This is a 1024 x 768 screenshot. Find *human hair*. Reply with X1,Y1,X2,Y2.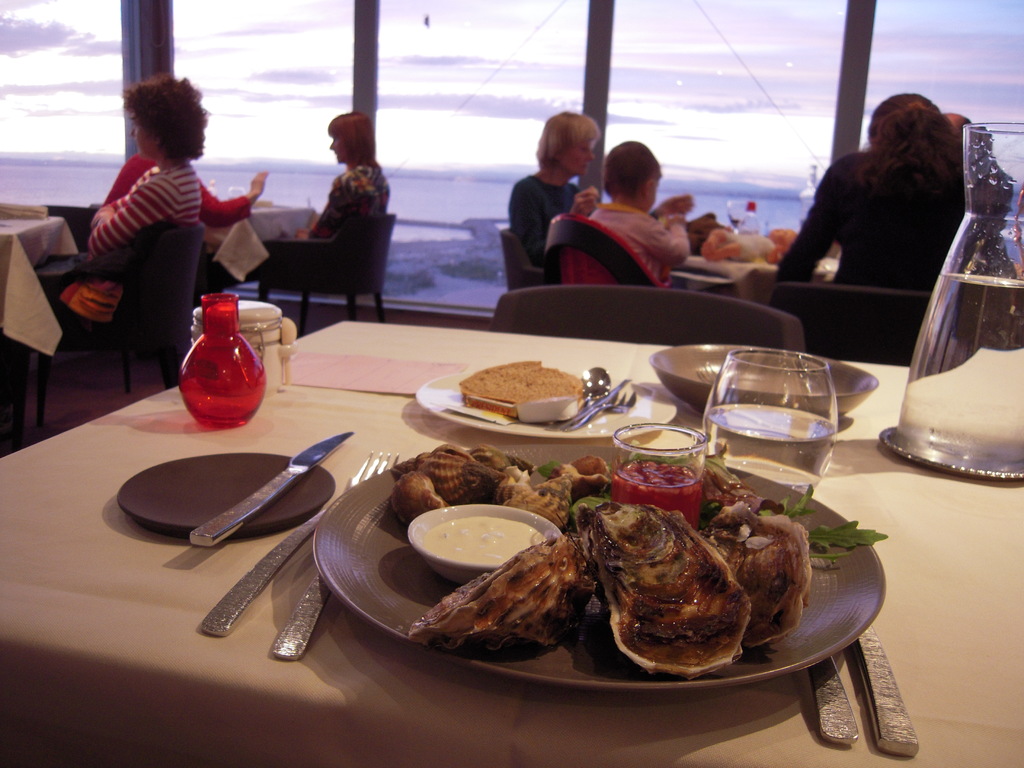
600,139,662,200.
